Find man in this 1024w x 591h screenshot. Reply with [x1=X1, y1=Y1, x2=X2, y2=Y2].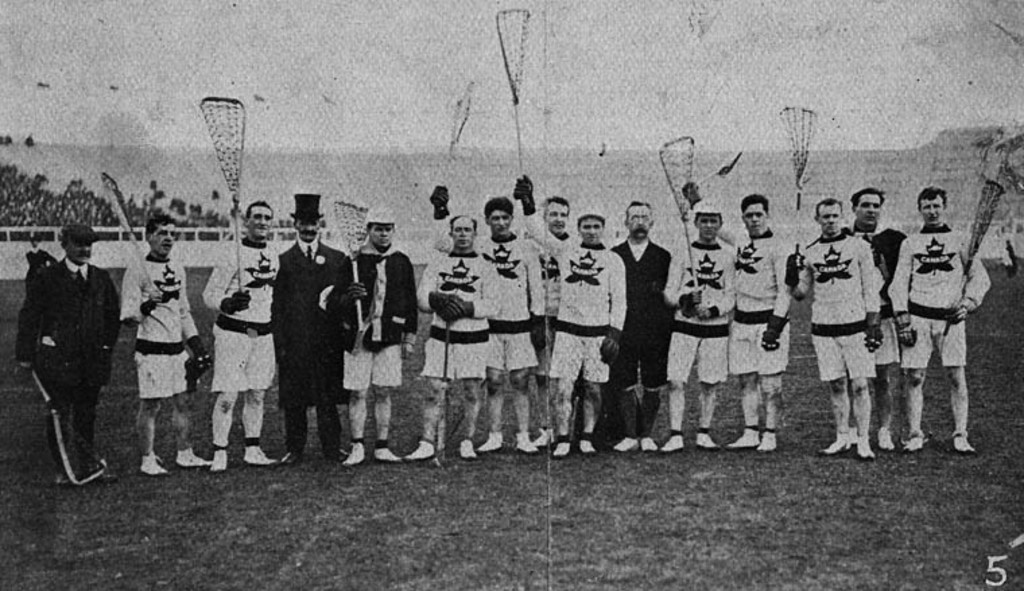
[x1=784, y1=193, x2=881, y2=463].
